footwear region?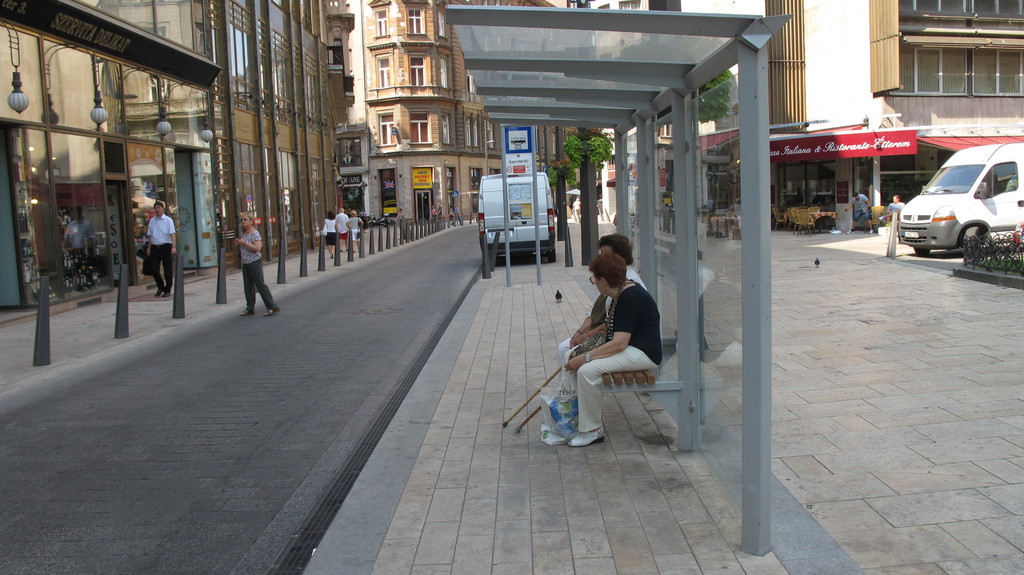
l=331, t=255, r=333, b=259
